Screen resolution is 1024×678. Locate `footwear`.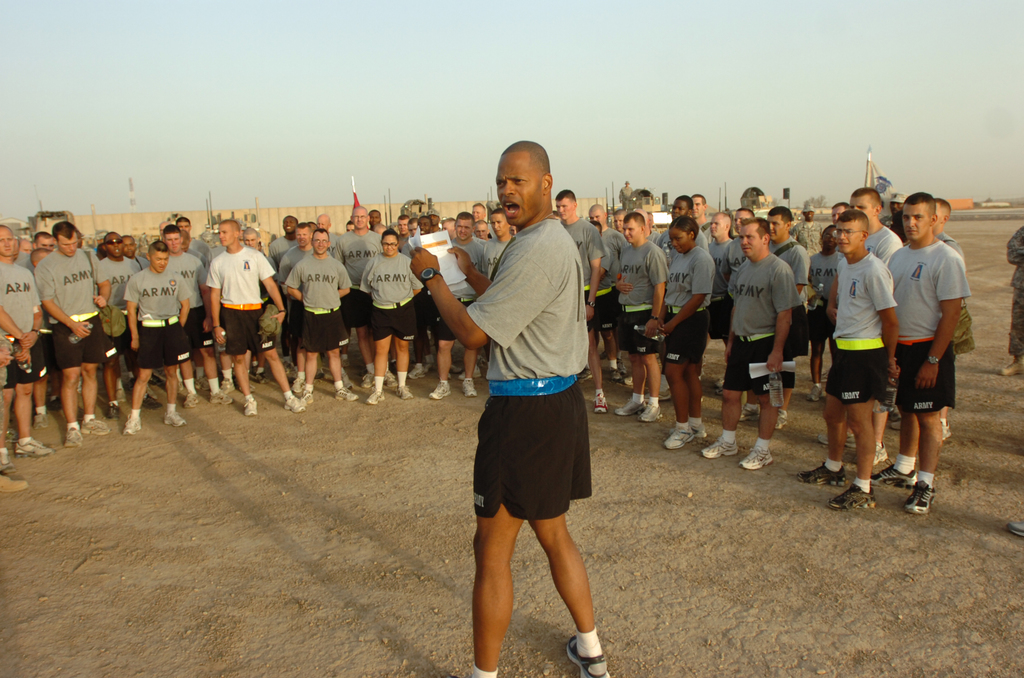
bbox(566, 636, 609, 677).
